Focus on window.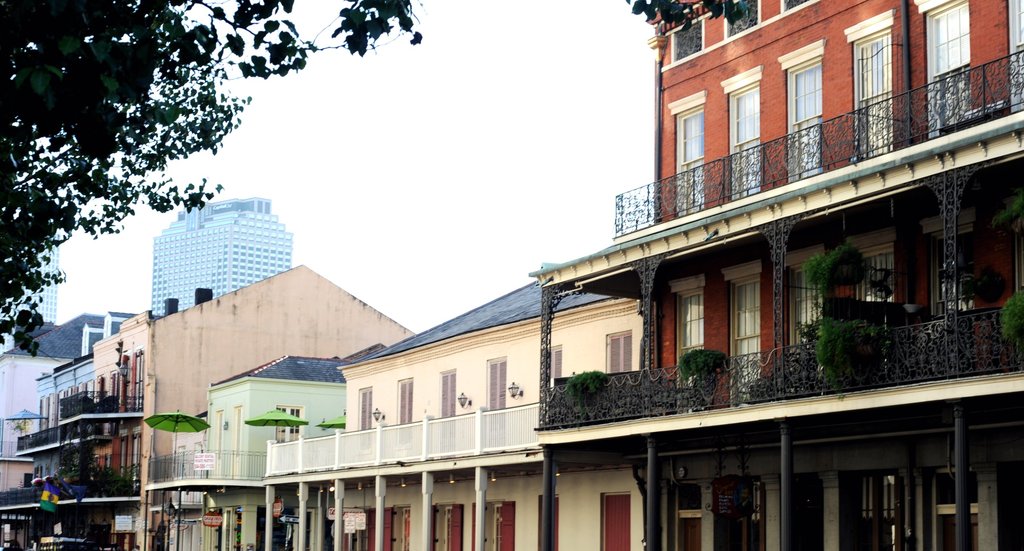
Focused at box(598, 491, 630, 550).
